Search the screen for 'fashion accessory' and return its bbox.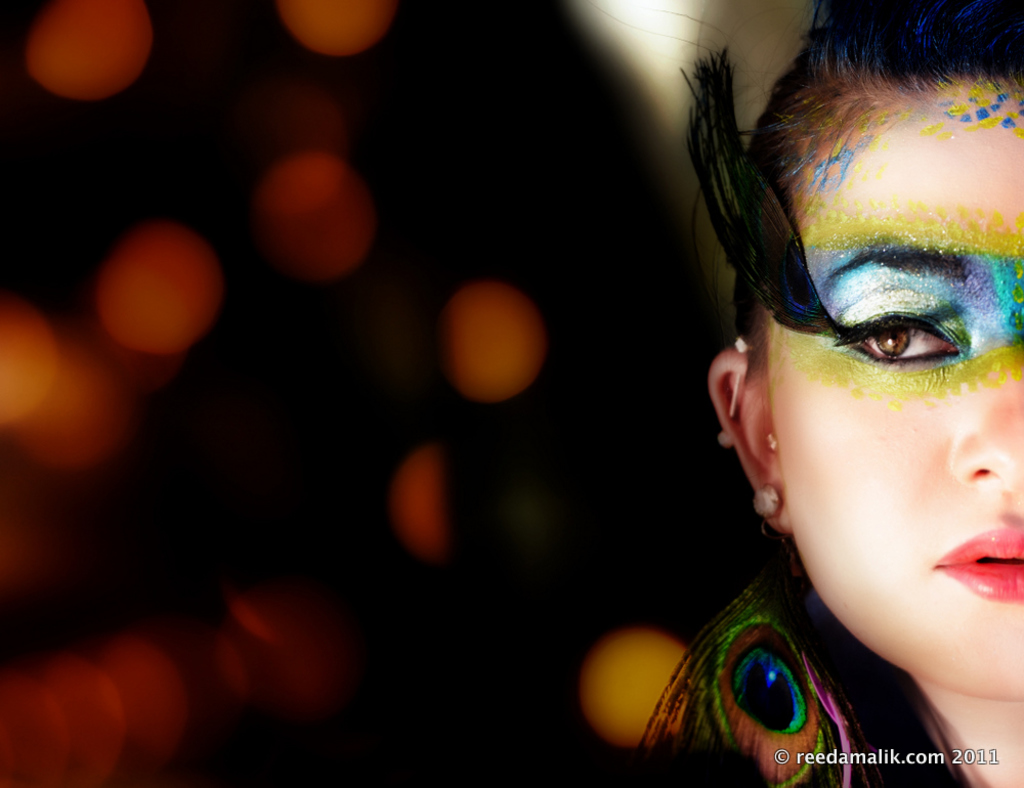
Found: pyautogui.locateOnScreen(717, 338, 754, 445).
